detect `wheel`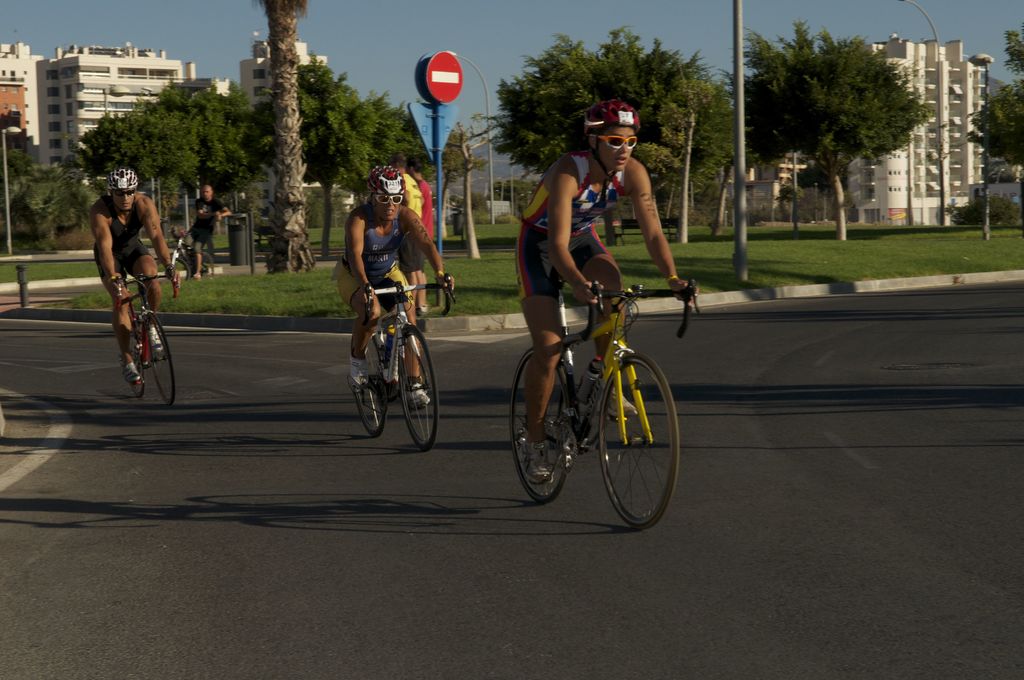
(395, 328, 438, 443)
